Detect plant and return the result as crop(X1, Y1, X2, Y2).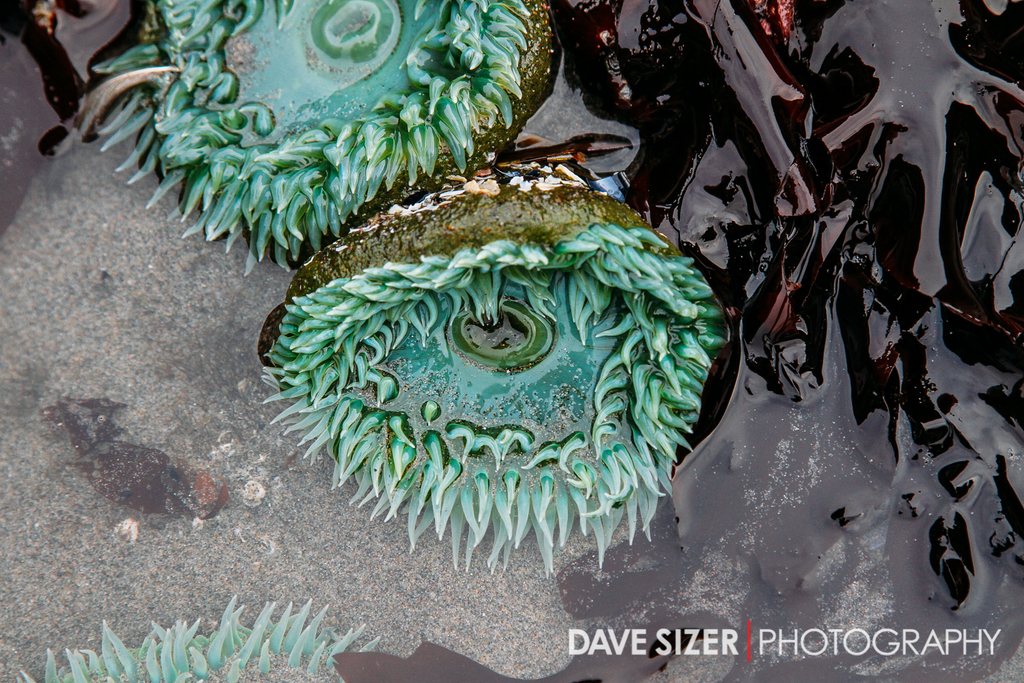
crop(16, 599, 382, 682).
